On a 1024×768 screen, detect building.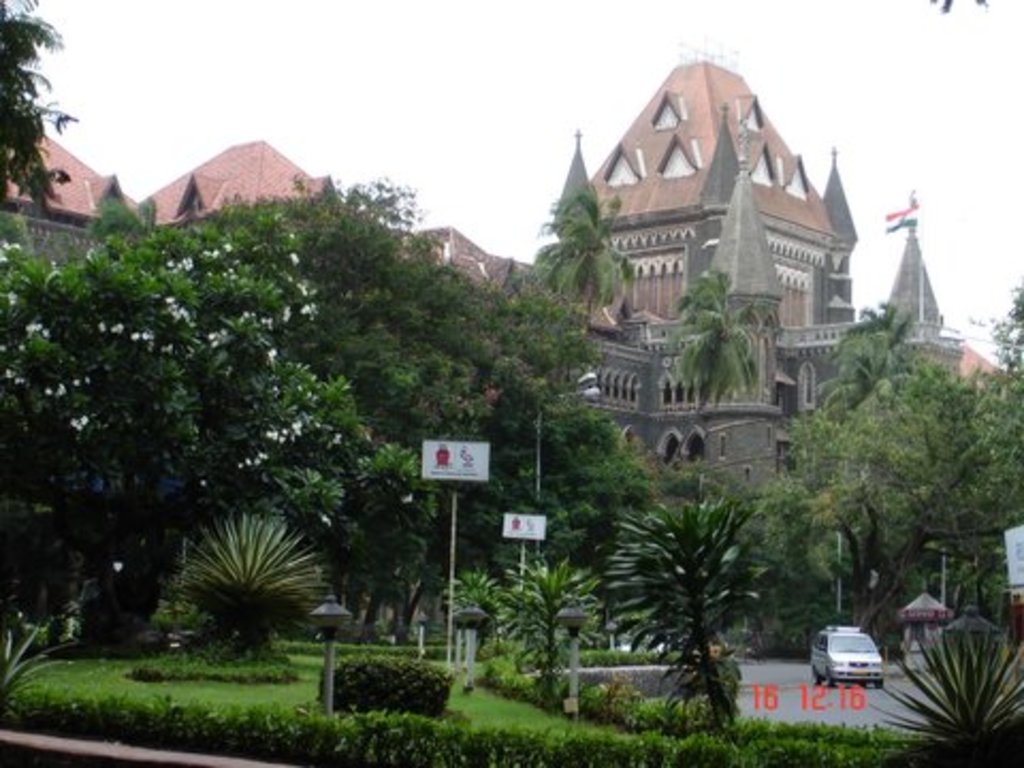
0,13,1022,661.
